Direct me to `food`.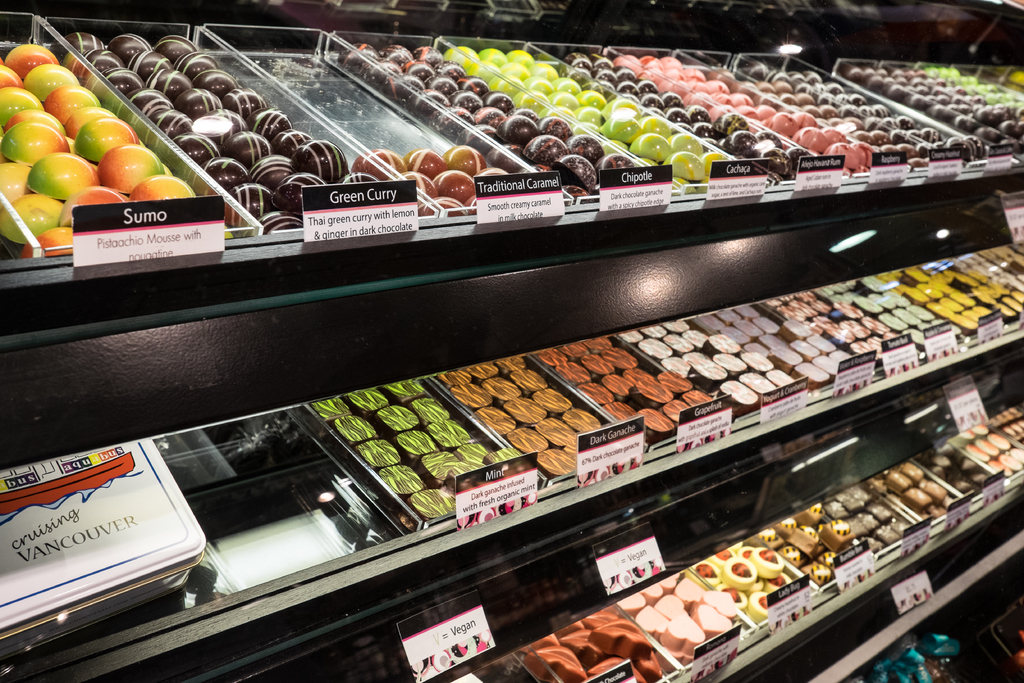
Direction: 463,191,479,215.
